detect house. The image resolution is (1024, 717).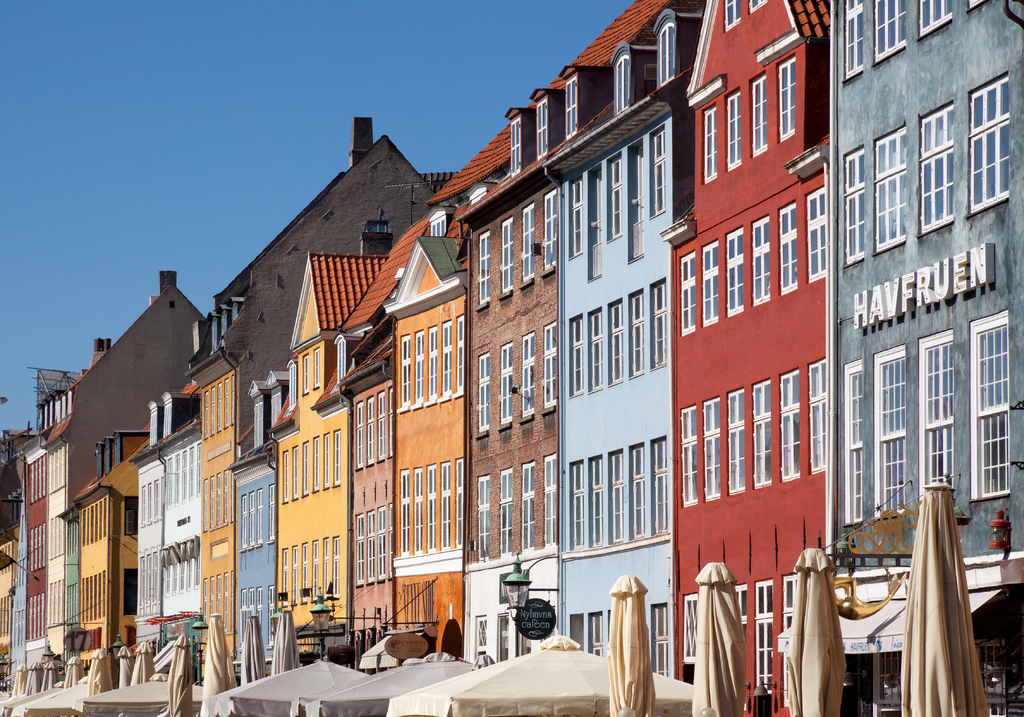
545, 0, 671, 688.
